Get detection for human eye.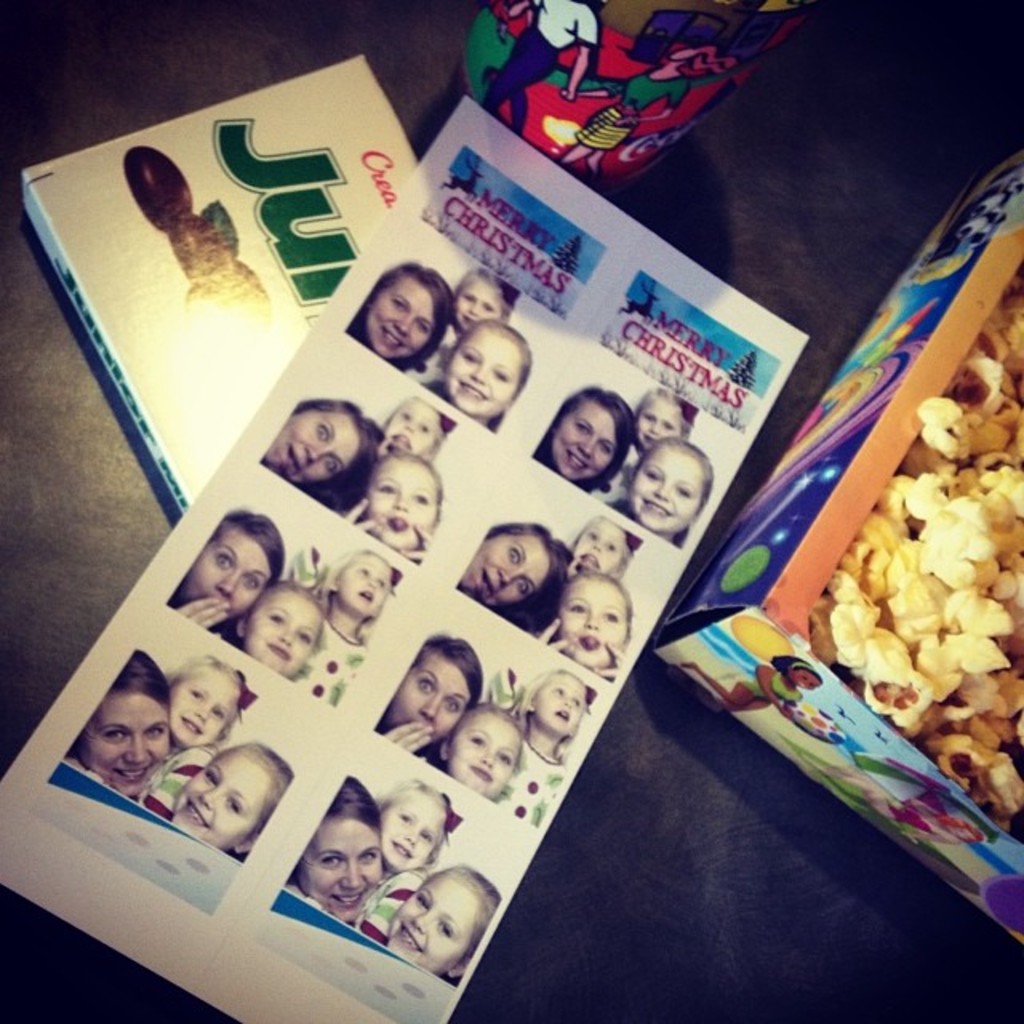
Detection: box(638, 467, 654, 482).
